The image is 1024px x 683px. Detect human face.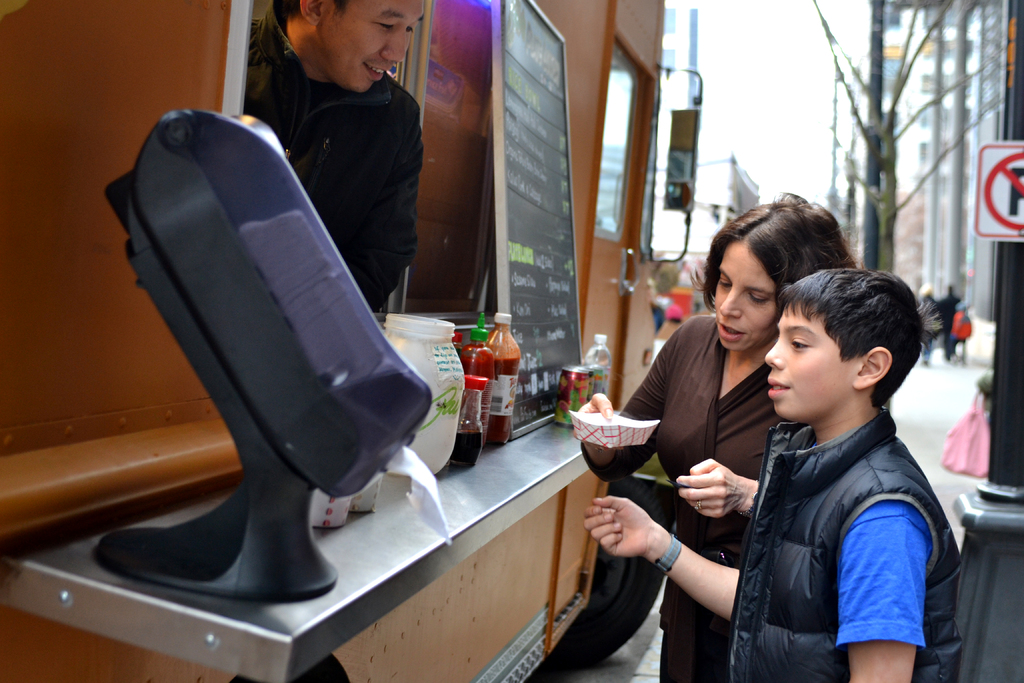
Detection: crop(712, 229, 782, 352).
